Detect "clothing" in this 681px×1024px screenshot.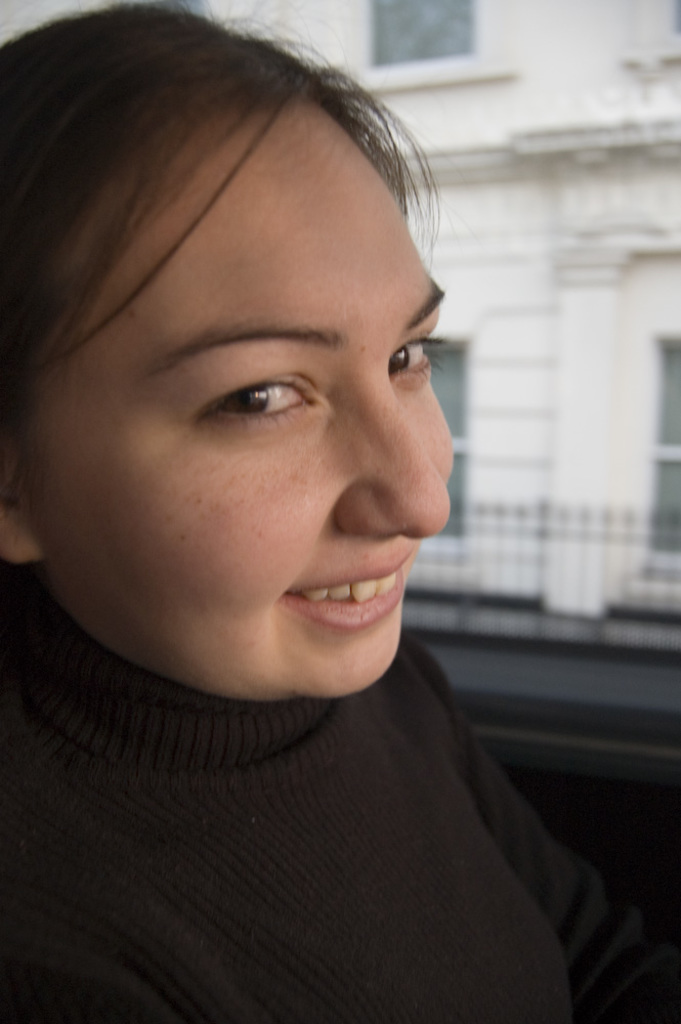
Detection: x1=0 y1=548 x2=680 y2=1023.
